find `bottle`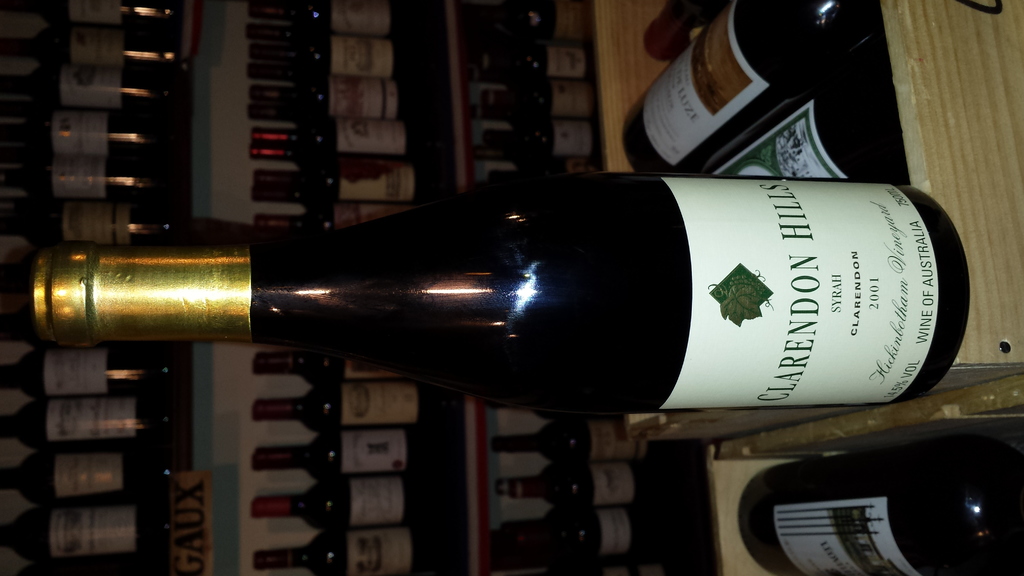
<bbox>257, 4, 402, 40</bbox>
